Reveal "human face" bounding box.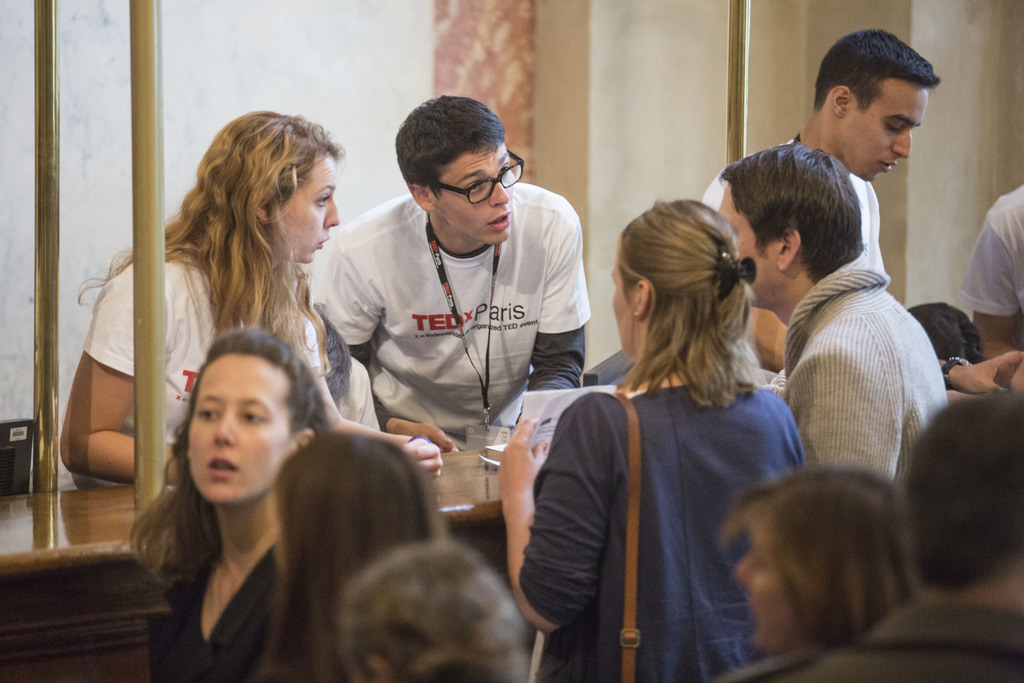
Revealed: [x1=719, y1=184, x2=780, y2=304].
